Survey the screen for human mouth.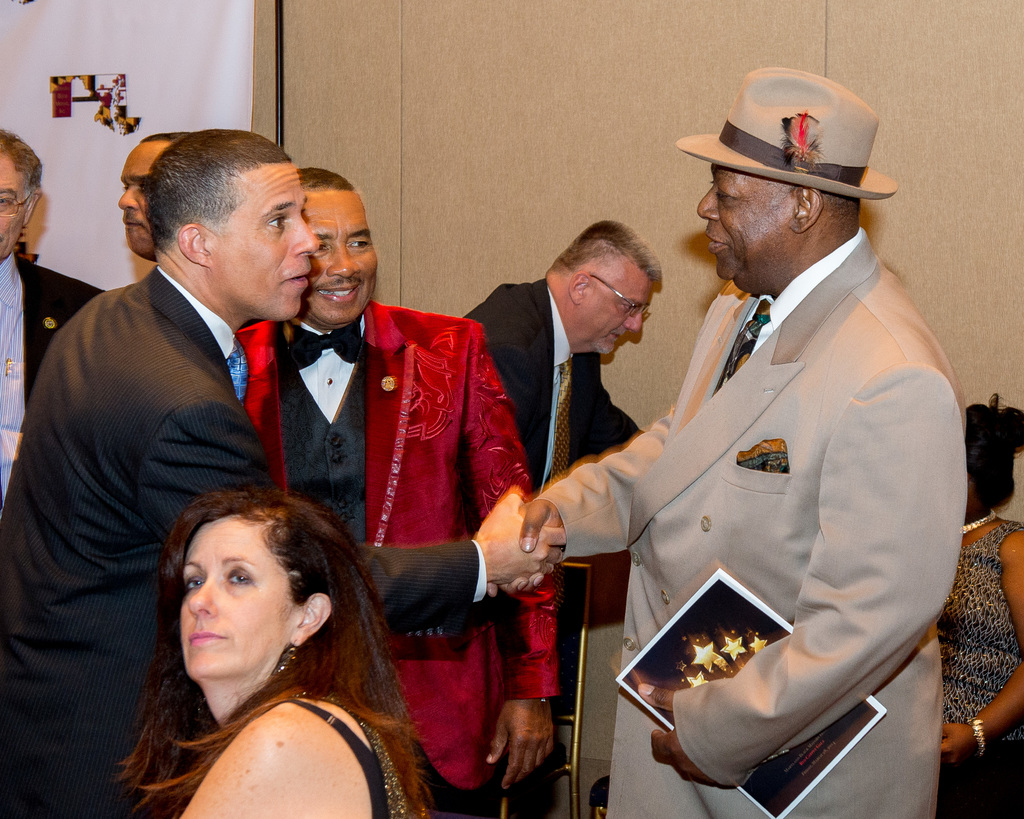
Survey found: x1=317, y1=278, x2=364, y2=308.
